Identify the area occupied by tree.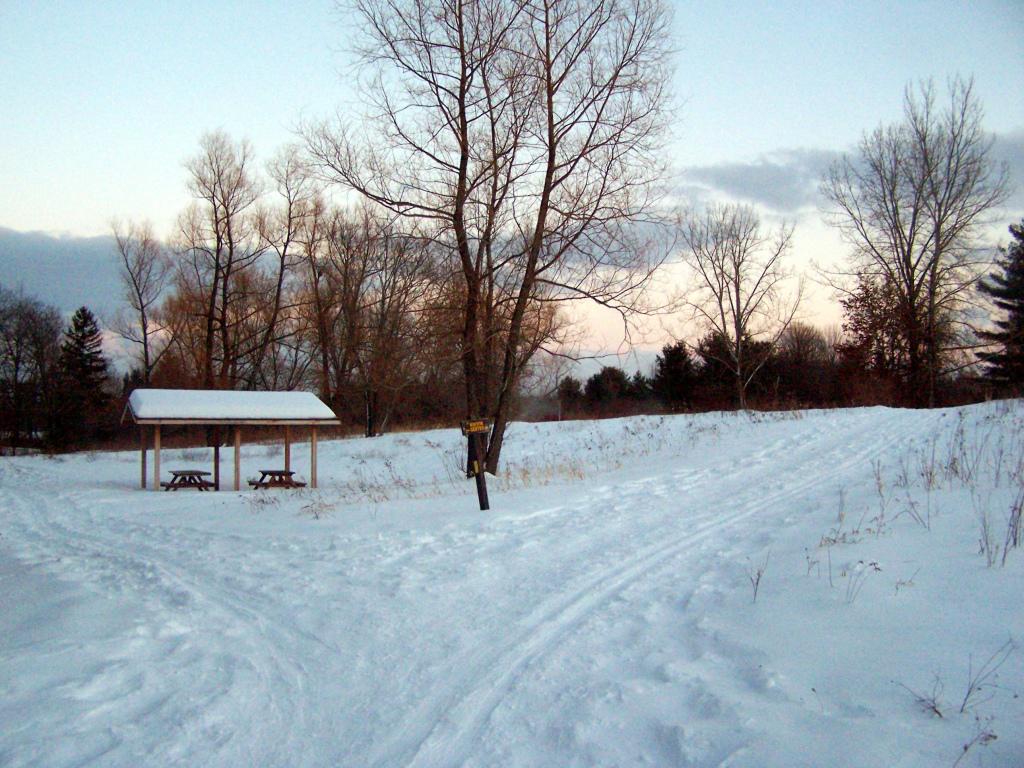
Area: bbox=[224, 267, 295, 386].
